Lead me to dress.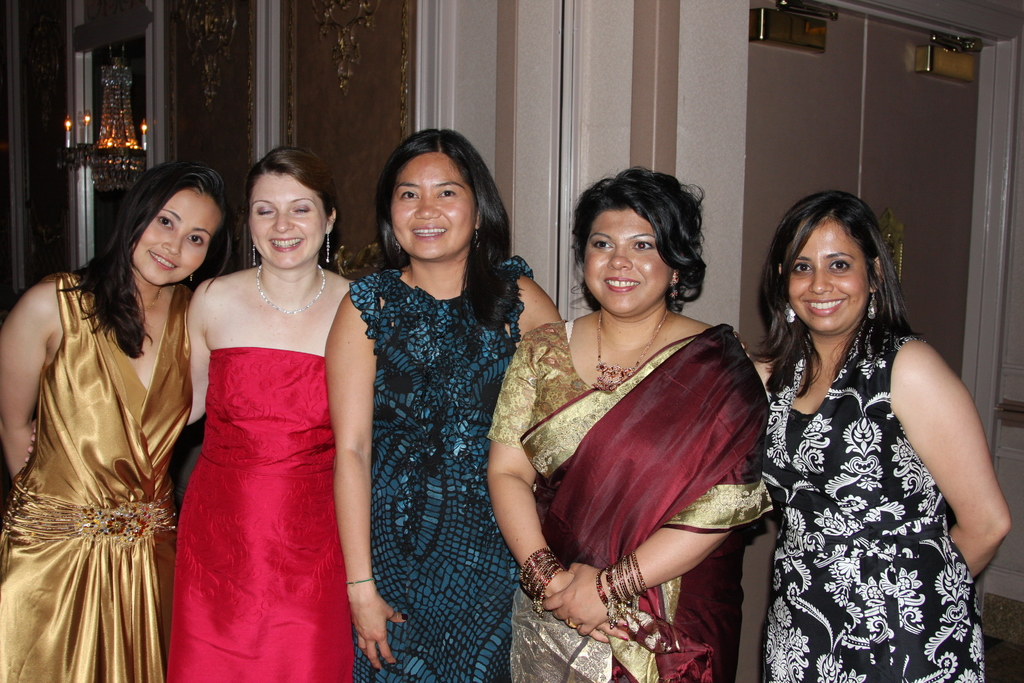
Lead to [x1=3, y1=270, x2=197, y2=682].
